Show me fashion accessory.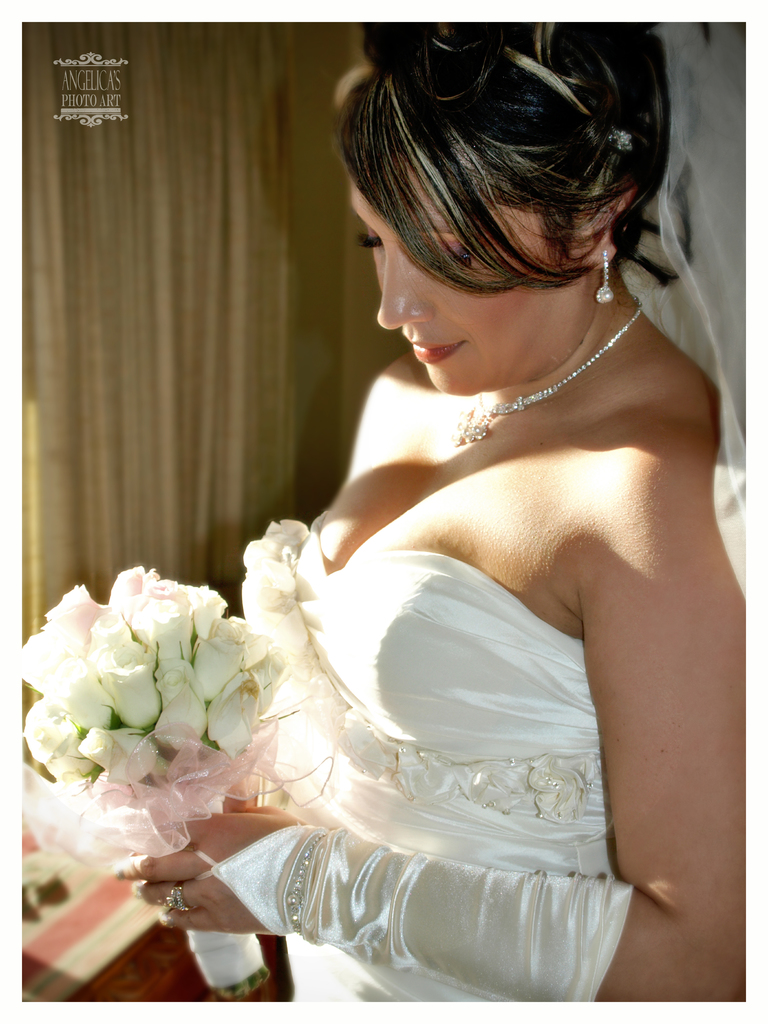
fashion accessory is here: x1=286, y1=834, x2=326, y2=935.
